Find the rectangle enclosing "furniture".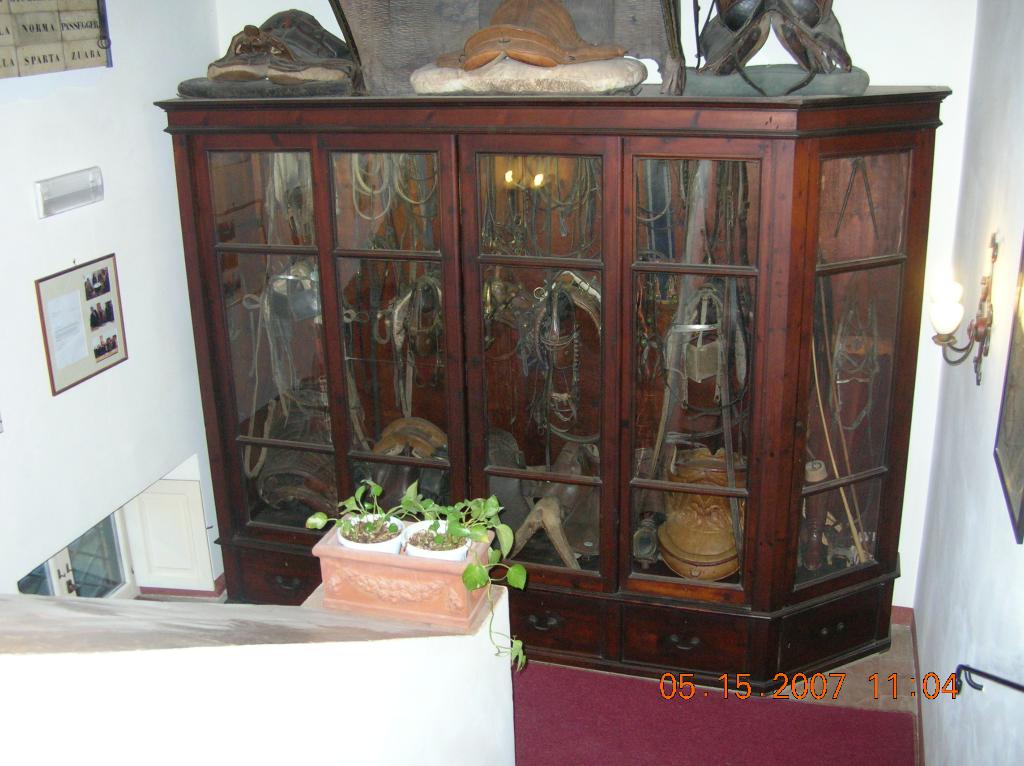
l=152, t=84, r=951, b=697.
